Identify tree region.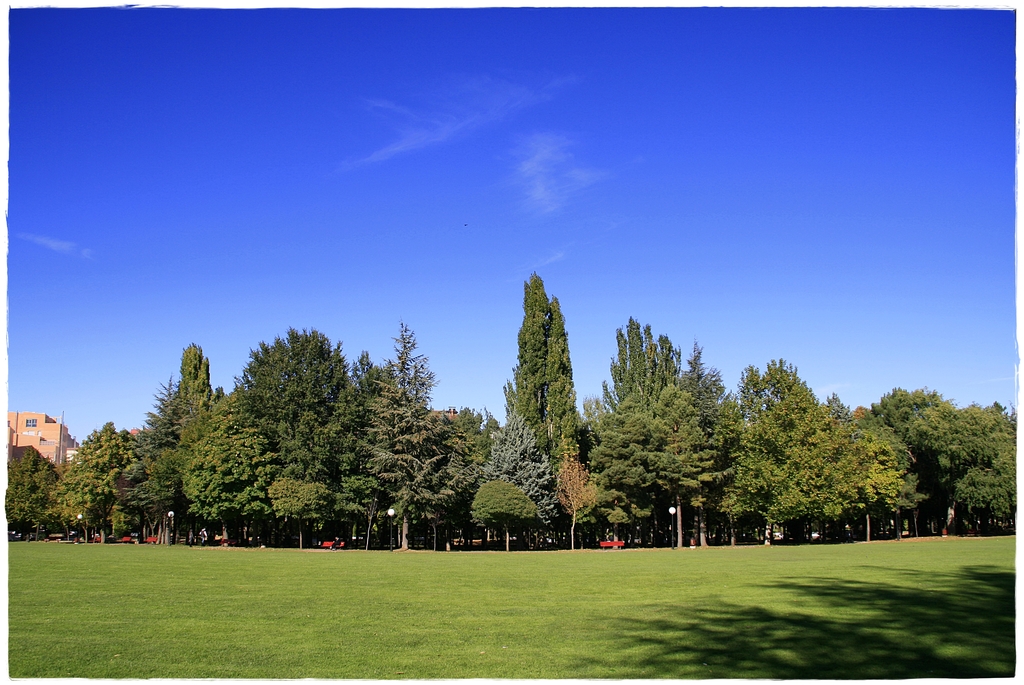
Region: detection(220, 325, 362, 494).
